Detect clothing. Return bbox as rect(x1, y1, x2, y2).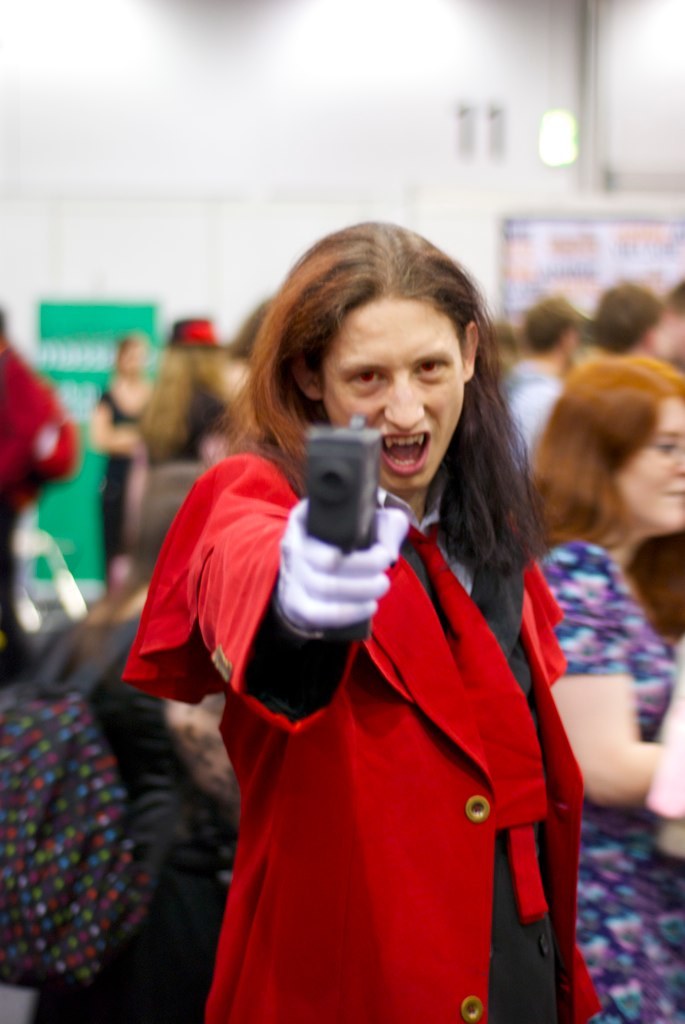
rect(116, 451, 610, 1023).
